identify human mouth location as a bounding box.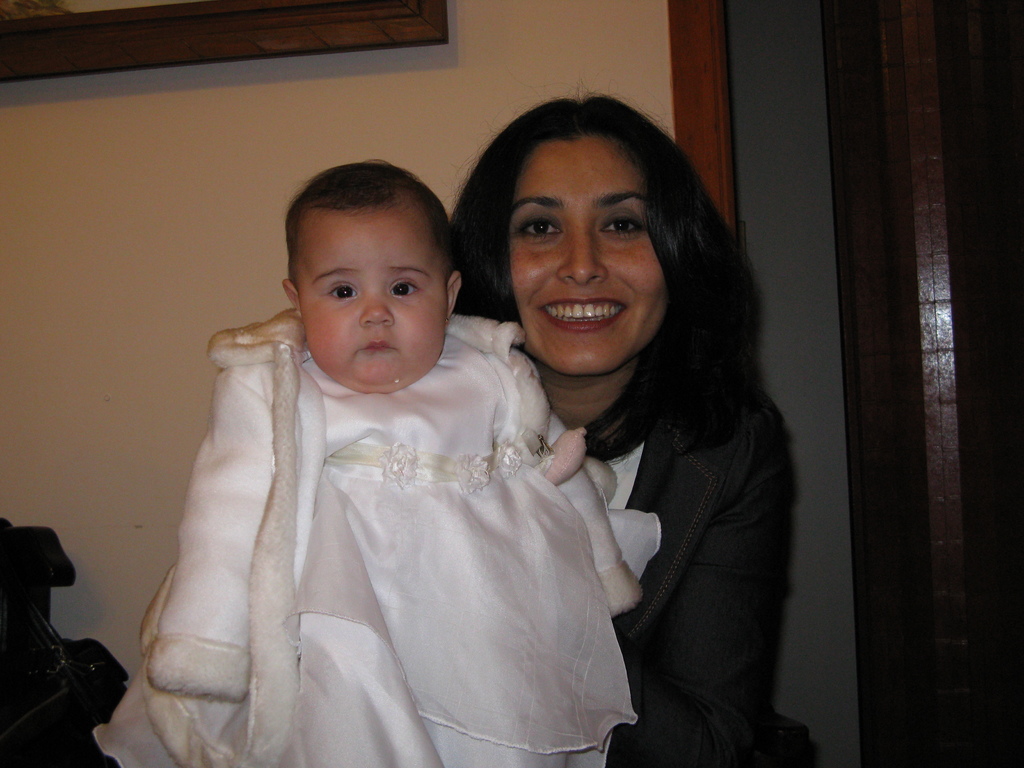
{"left": 539, "top": 298, "right": 628, "bottom": 332}.
